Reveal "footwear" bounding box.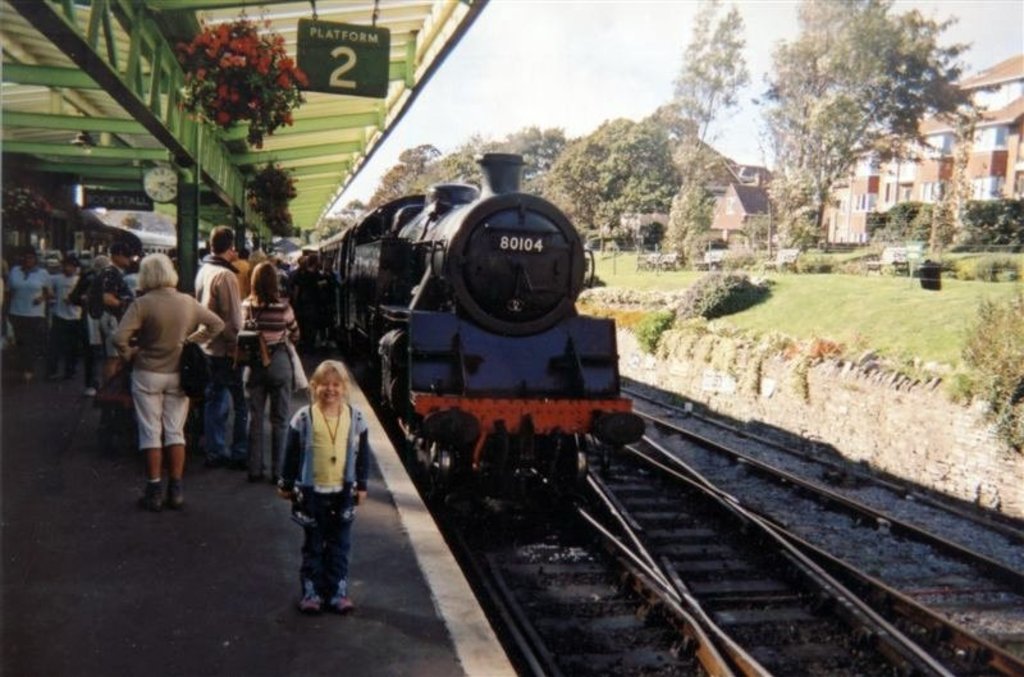
Revealed: [left=24, top=369, right=33, bottom=379].
